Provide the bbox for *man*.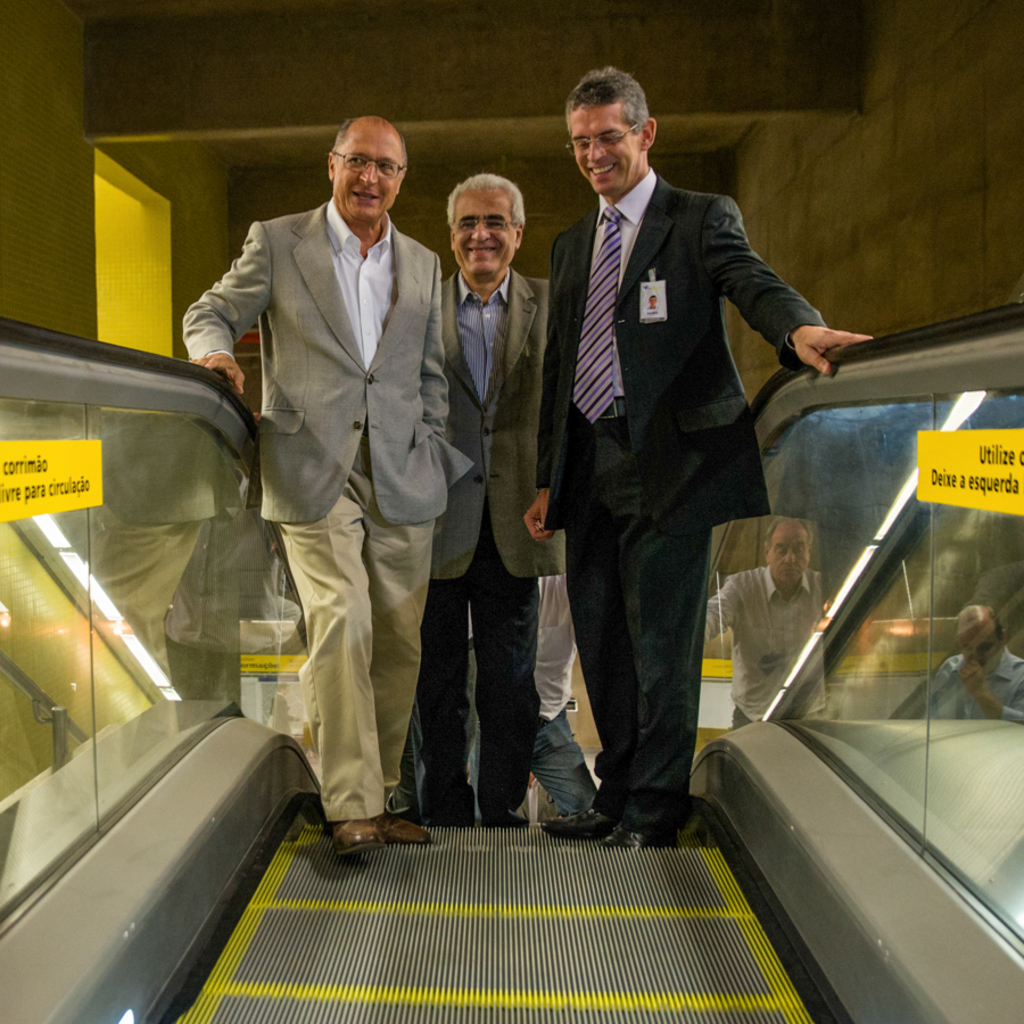
pyautogui.locateOnScreen(520, 65, 873, 847).
